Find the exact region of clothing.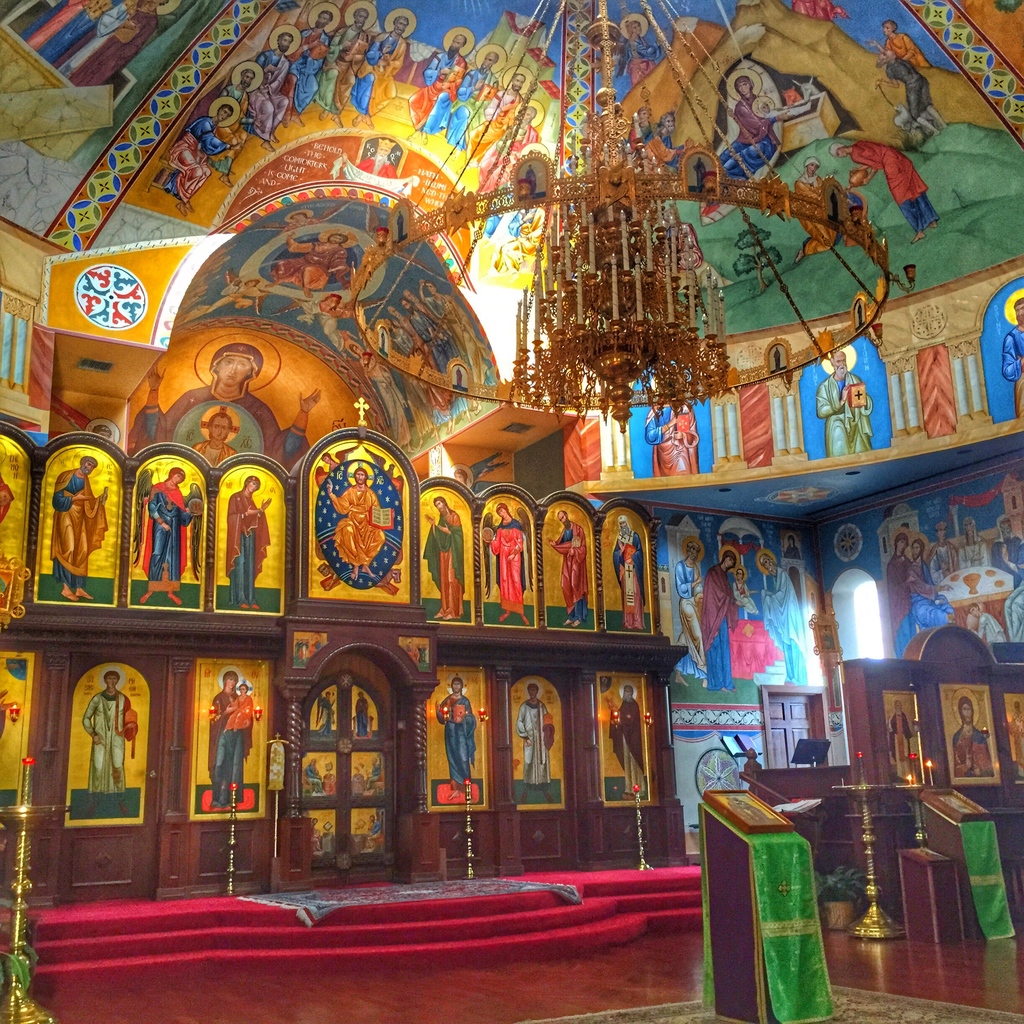
Exact region: <box>515,703,561,787</box>.
